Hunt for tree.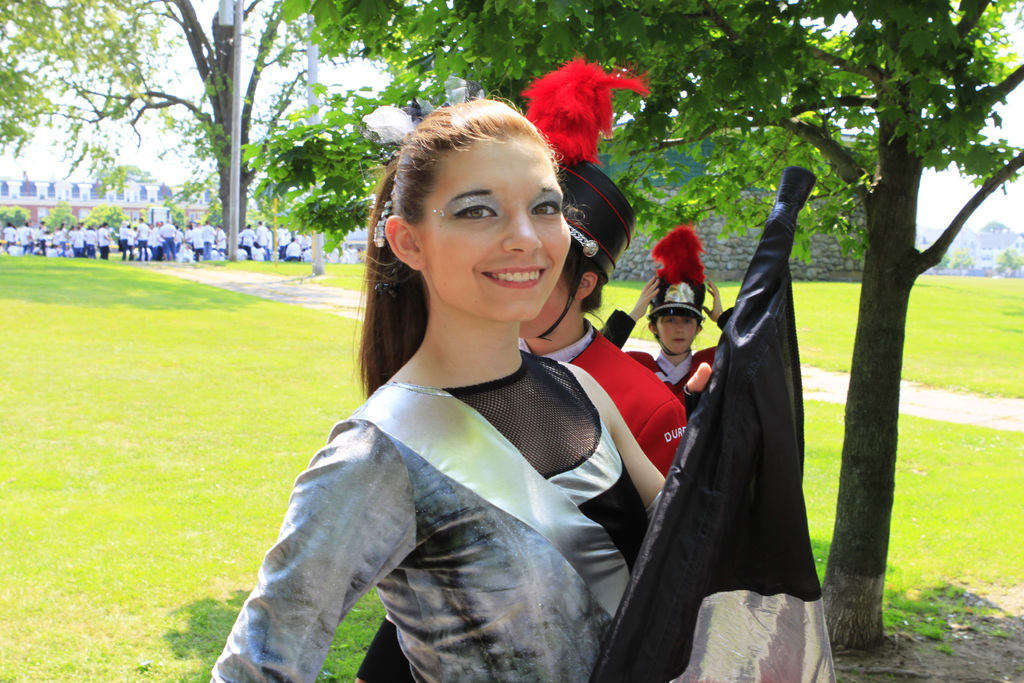
Hunted down at locate(238, 0, 1023, 662).
